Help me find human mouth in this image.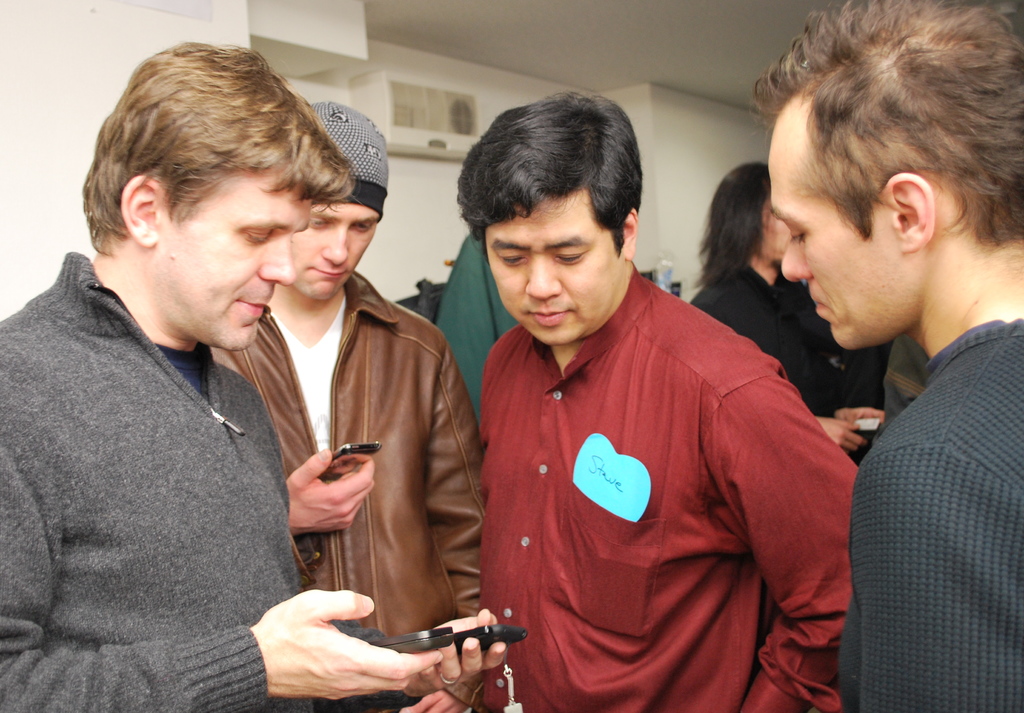
Found it: bbox(527, 311, 570, 328).
